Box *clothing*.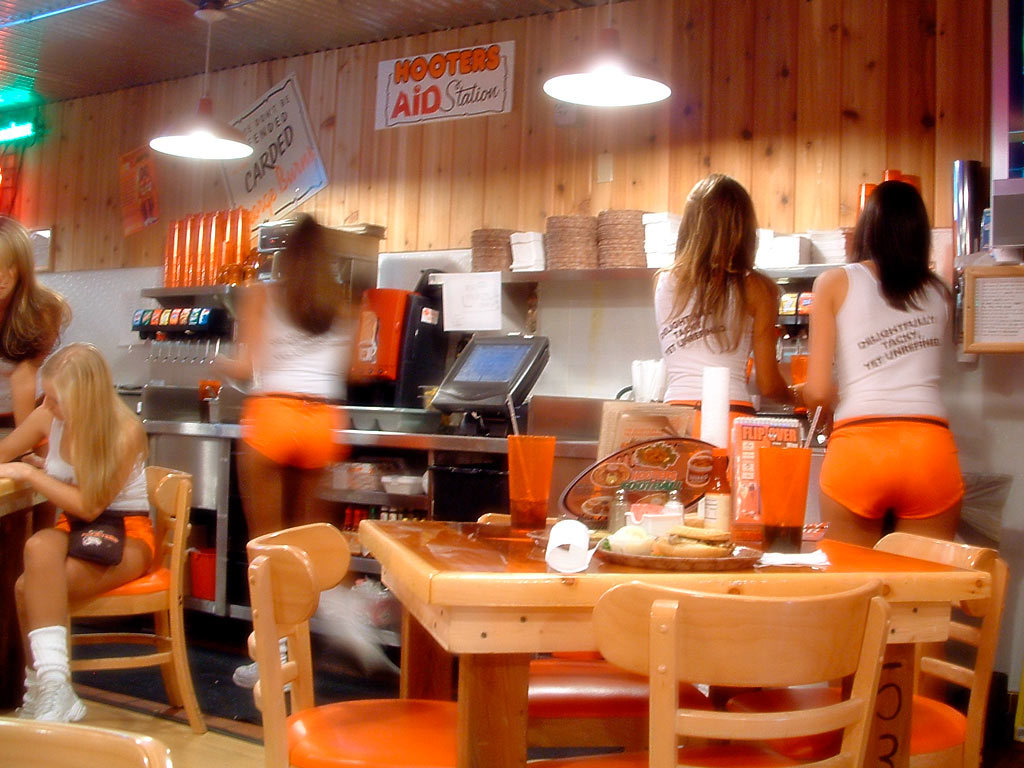
<box>653,271,757,492</box>.
